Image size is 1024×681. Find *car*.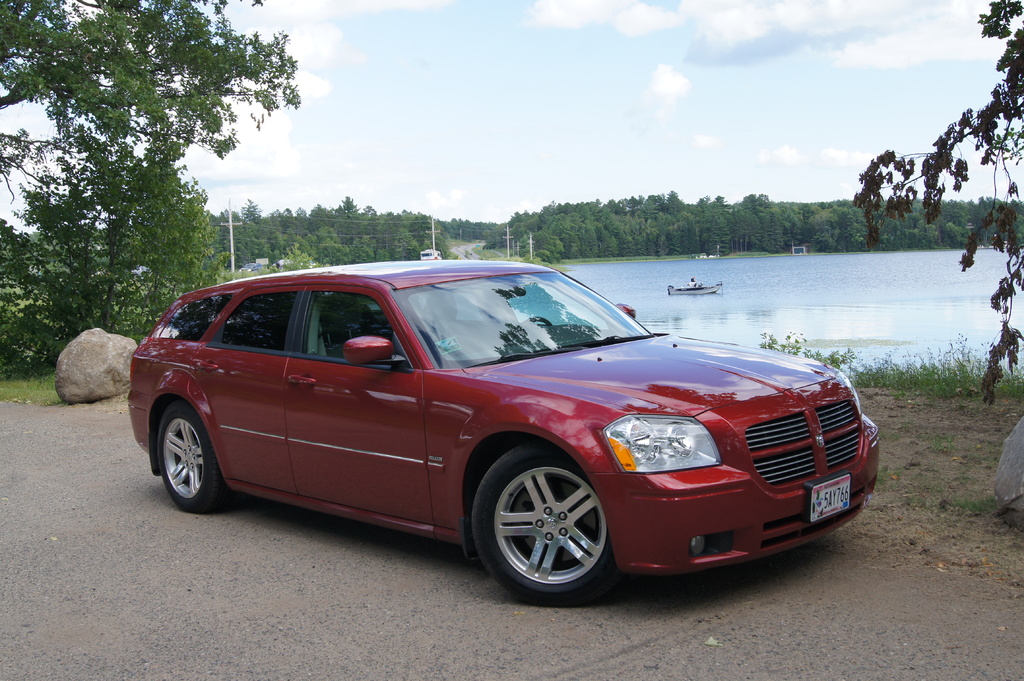
[x1=133, y1=259, x2=874, y2=602].
